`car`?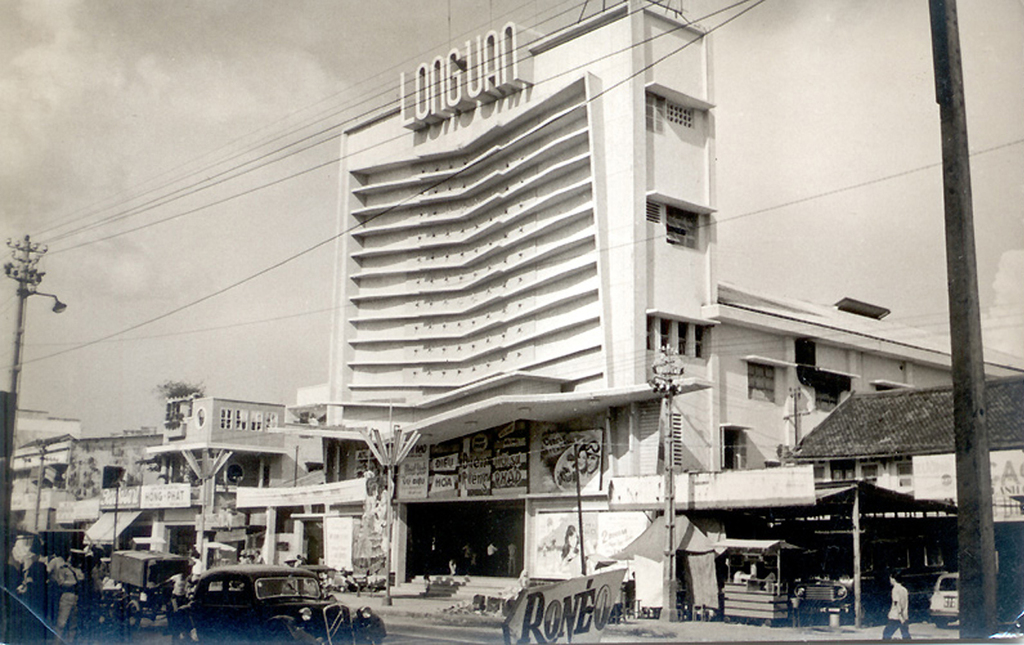
(168, 563, 388, 644)
